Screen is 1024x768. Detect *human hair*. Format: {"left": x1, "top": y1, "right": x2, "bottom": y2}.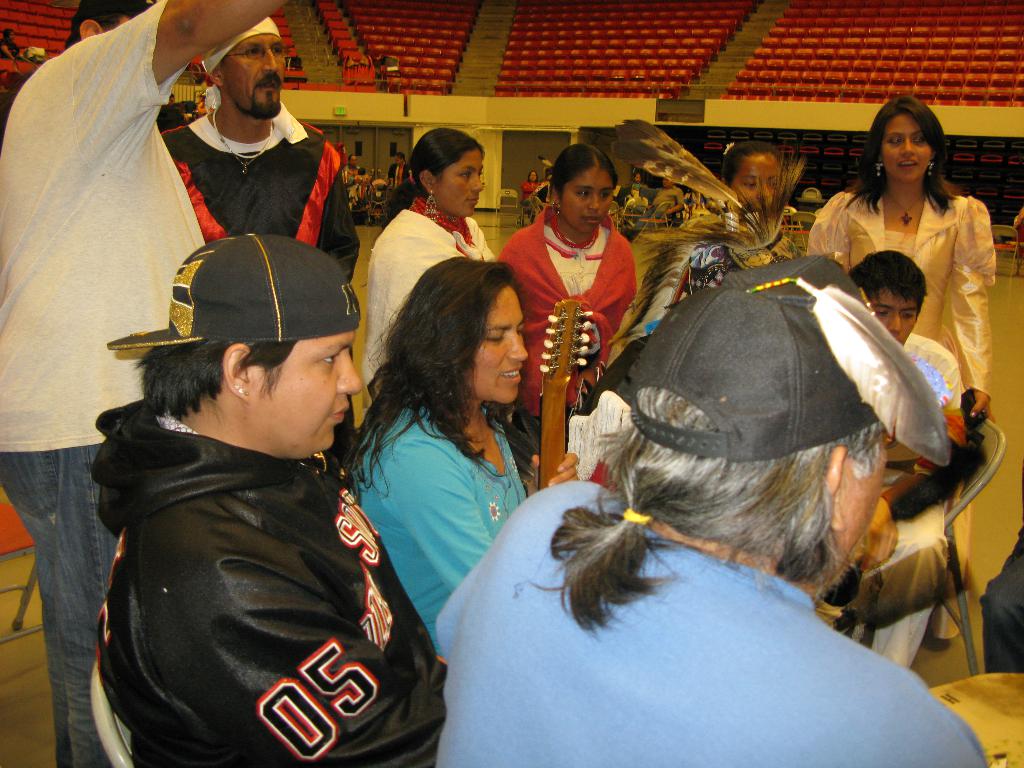
{"left": 632, "top": 171, "right": 640, "bottom": 177}.
